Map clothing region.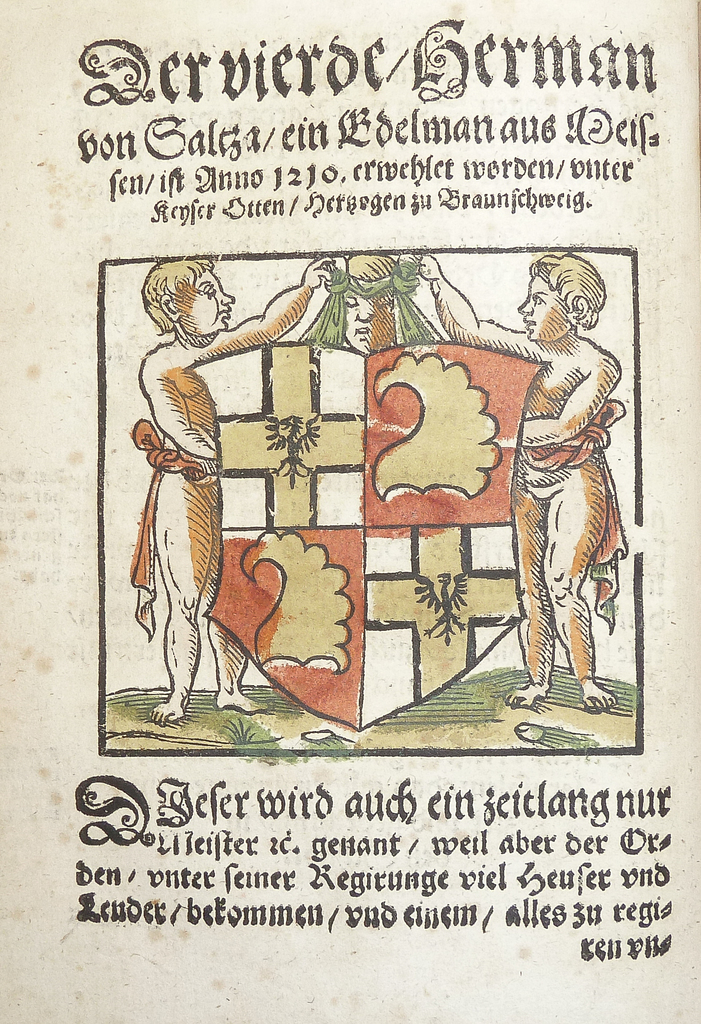
Mapped to x1=134 y1=422 x2=221 y2=636.
